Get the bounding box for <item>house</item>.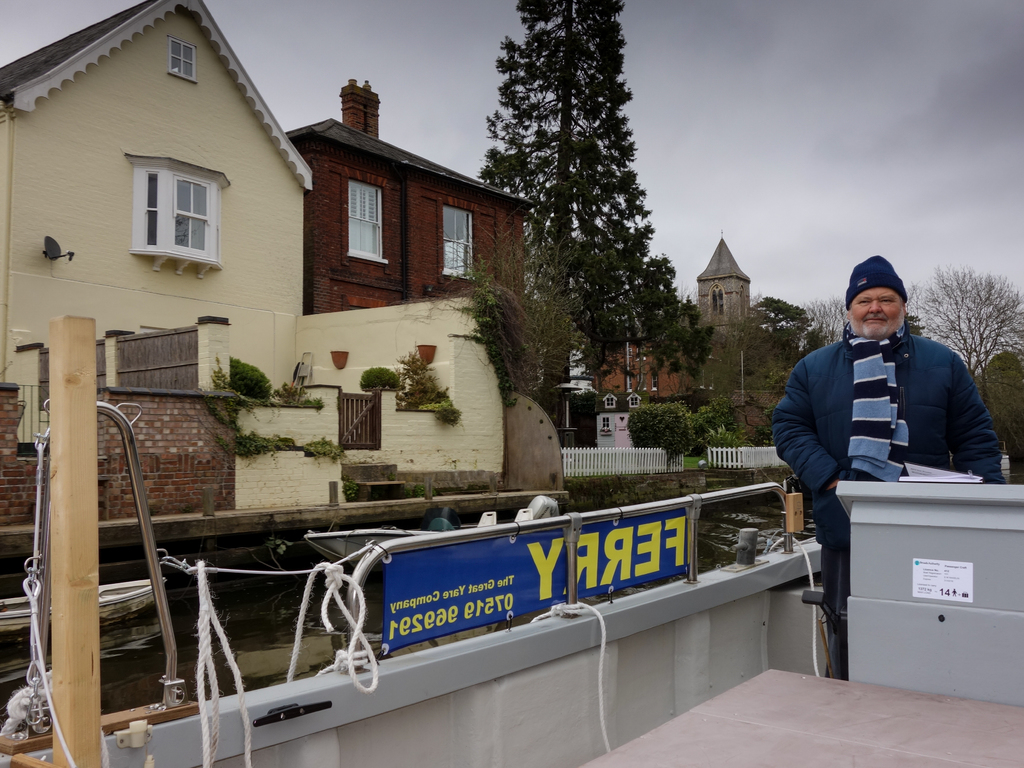
[left=61, top=8, right=480, bottom=442].
